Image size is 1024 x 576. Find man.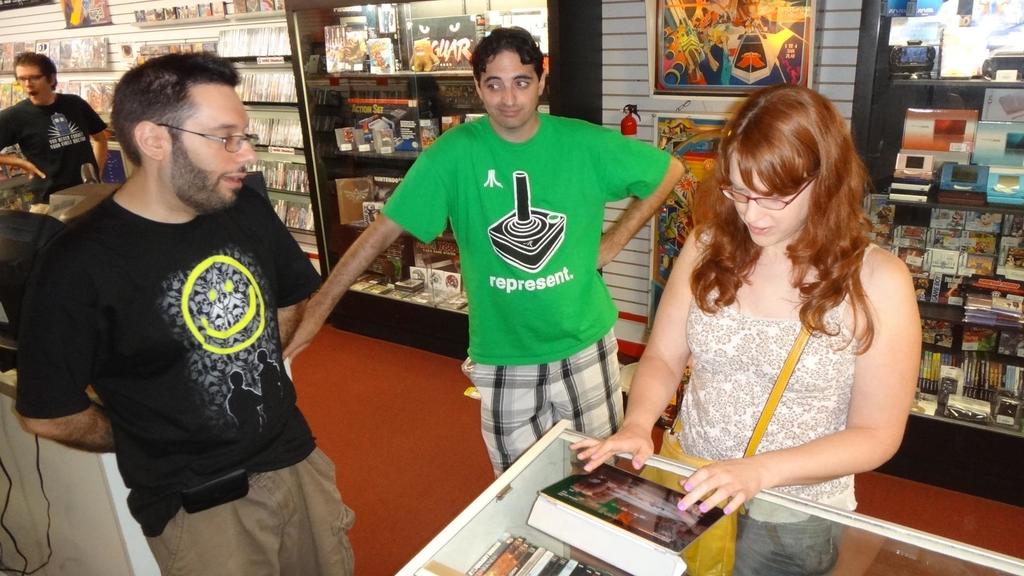
<box>26,47,380,572</box>.
